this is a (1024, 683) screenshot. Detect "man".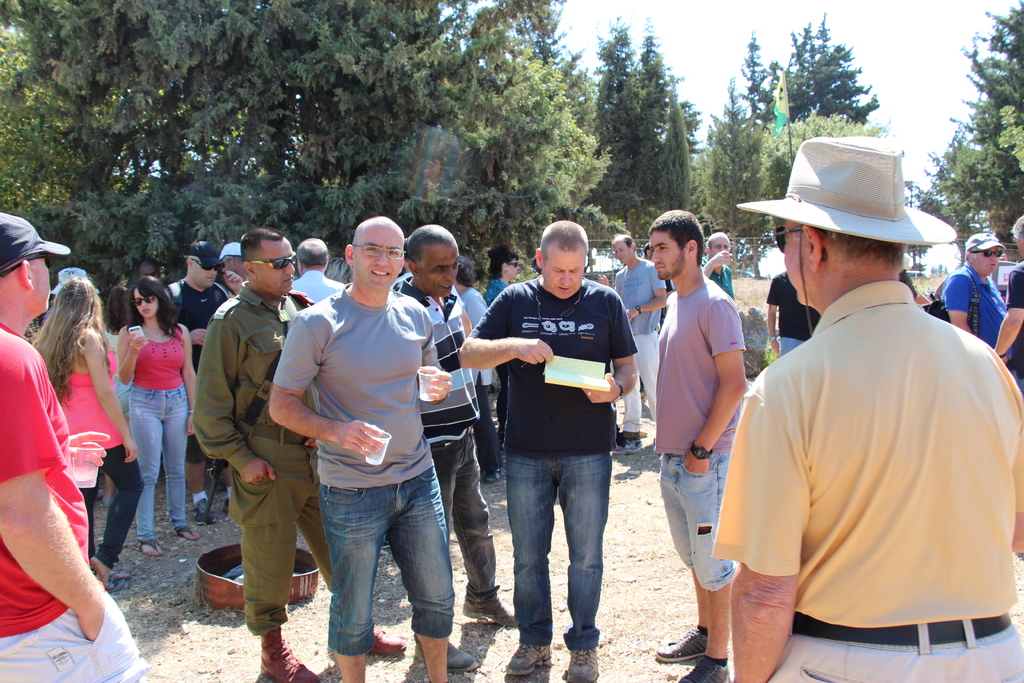
pyautogui.locateOnScreen(600, 233, 669, 456).
